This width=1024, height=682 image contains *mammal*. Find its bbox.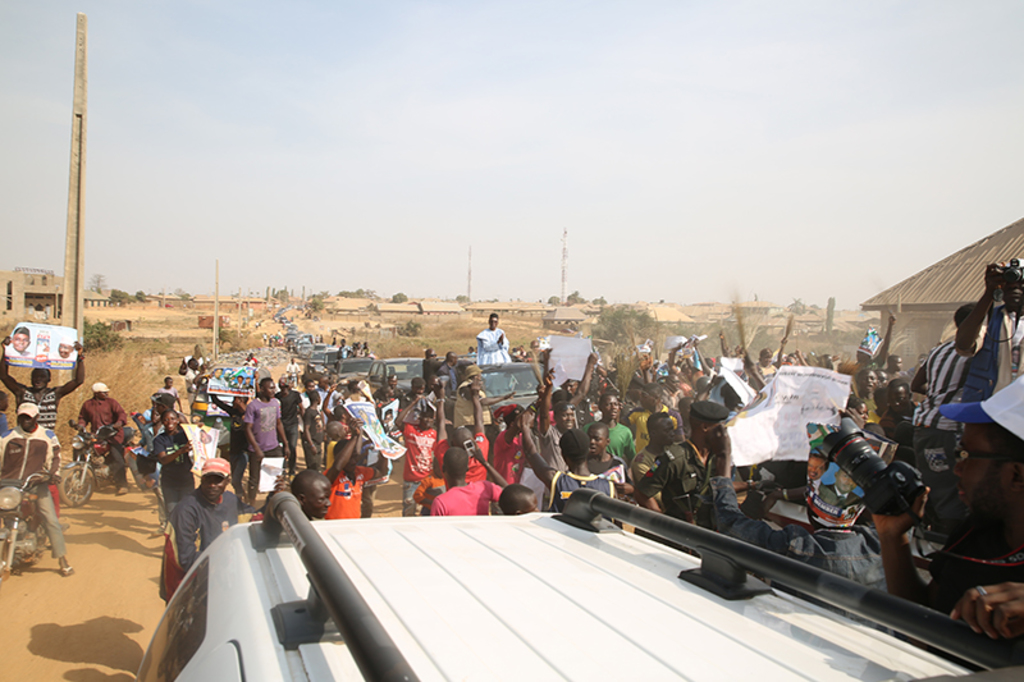
[872, 362, 1023, 653].
